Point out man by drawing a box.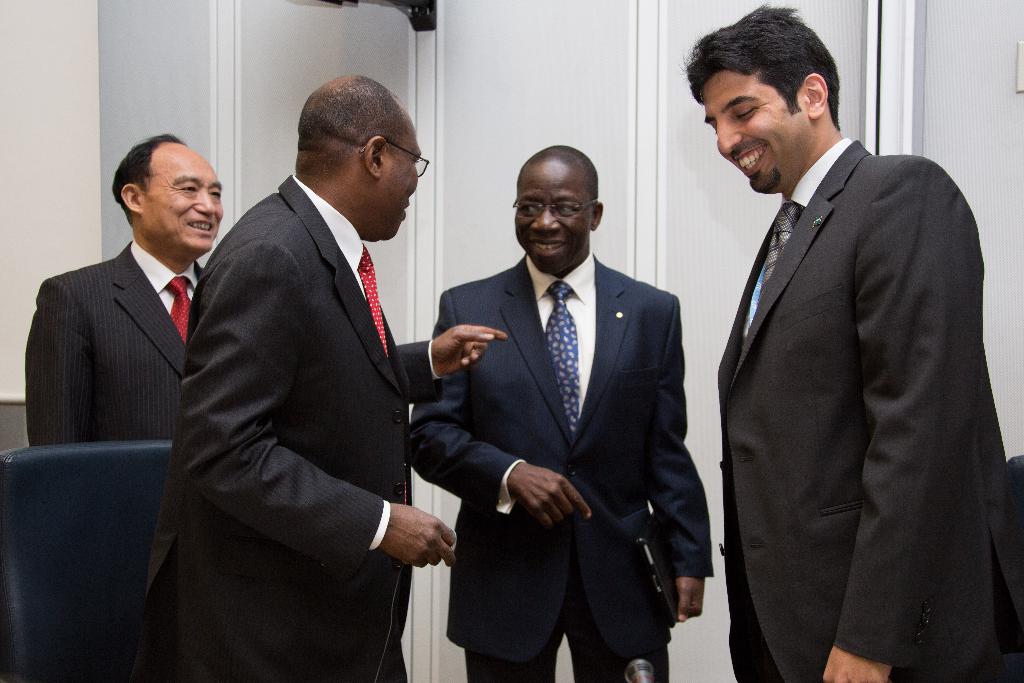
detection(675, 0, 1023, 682).
